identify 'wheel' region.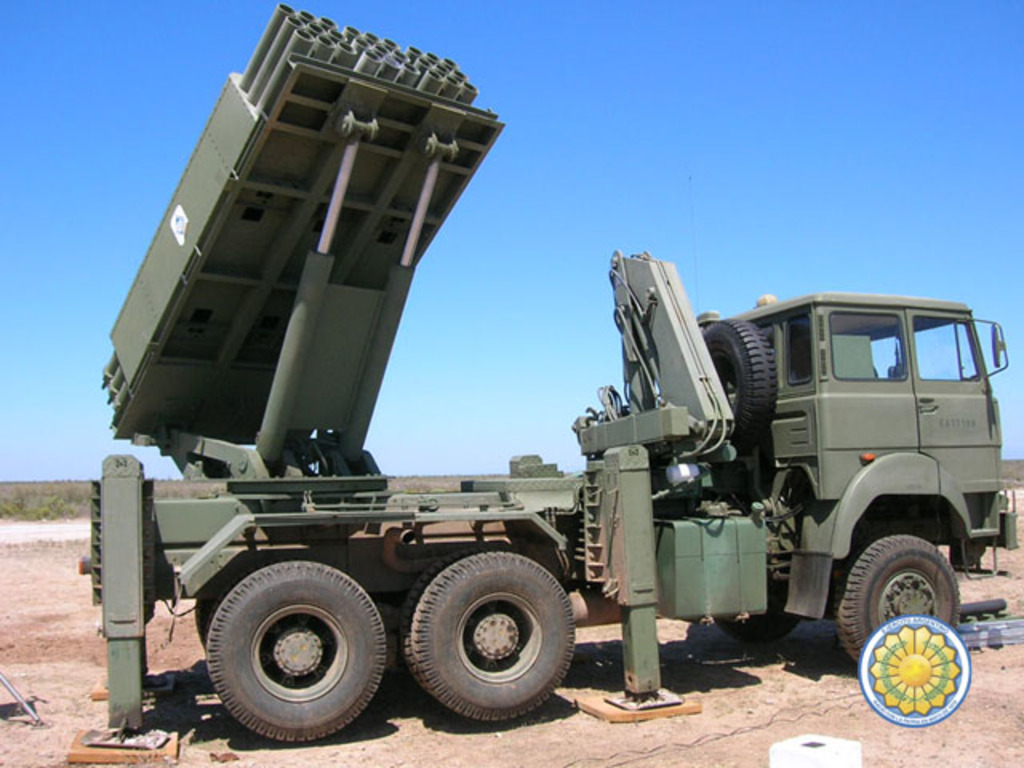
Region: [410,550,576,717].
